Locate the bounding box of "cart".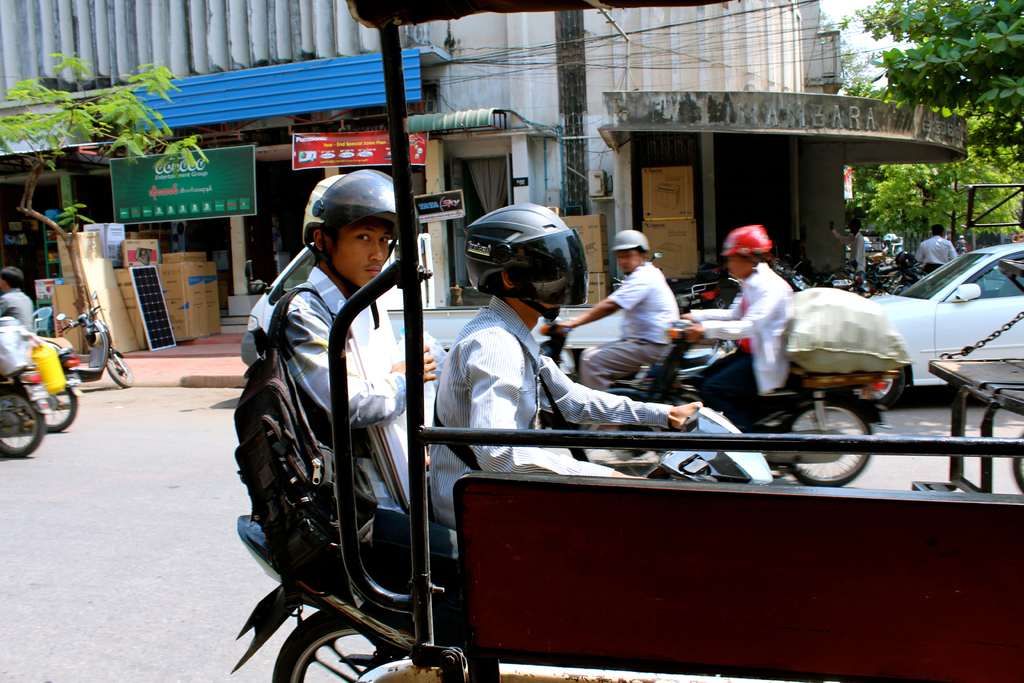
Bounding box: bbox=(325, 0, 1023, 682).
